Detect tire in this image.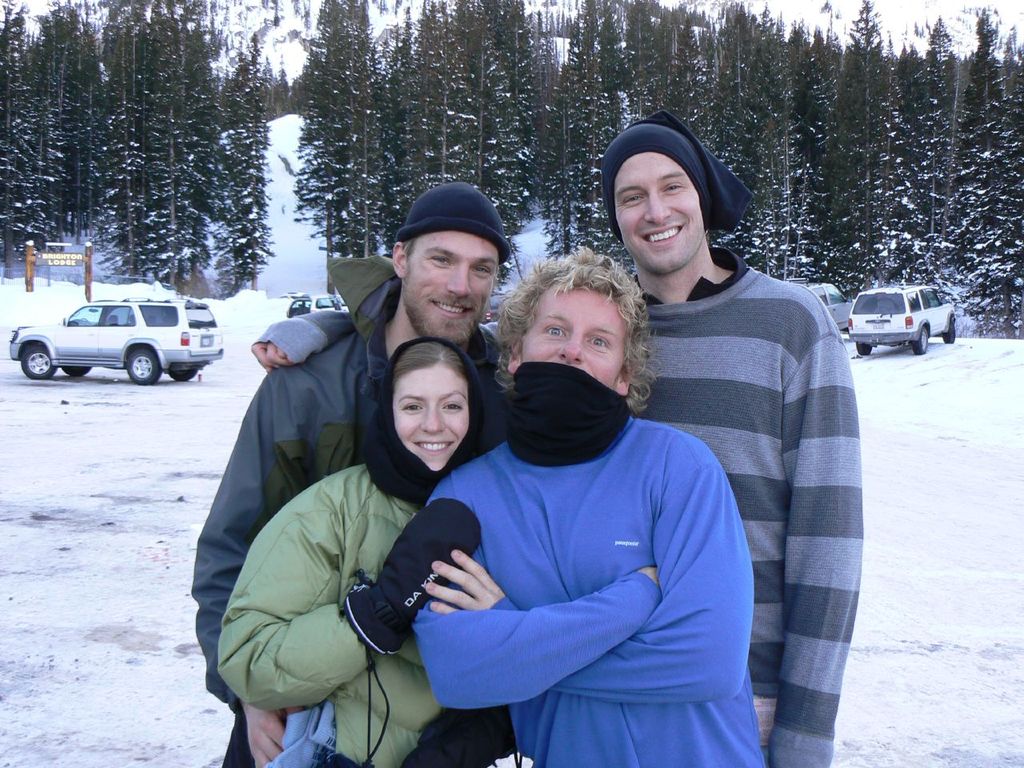
Detection: bbox(166, 372, 198, 384).
